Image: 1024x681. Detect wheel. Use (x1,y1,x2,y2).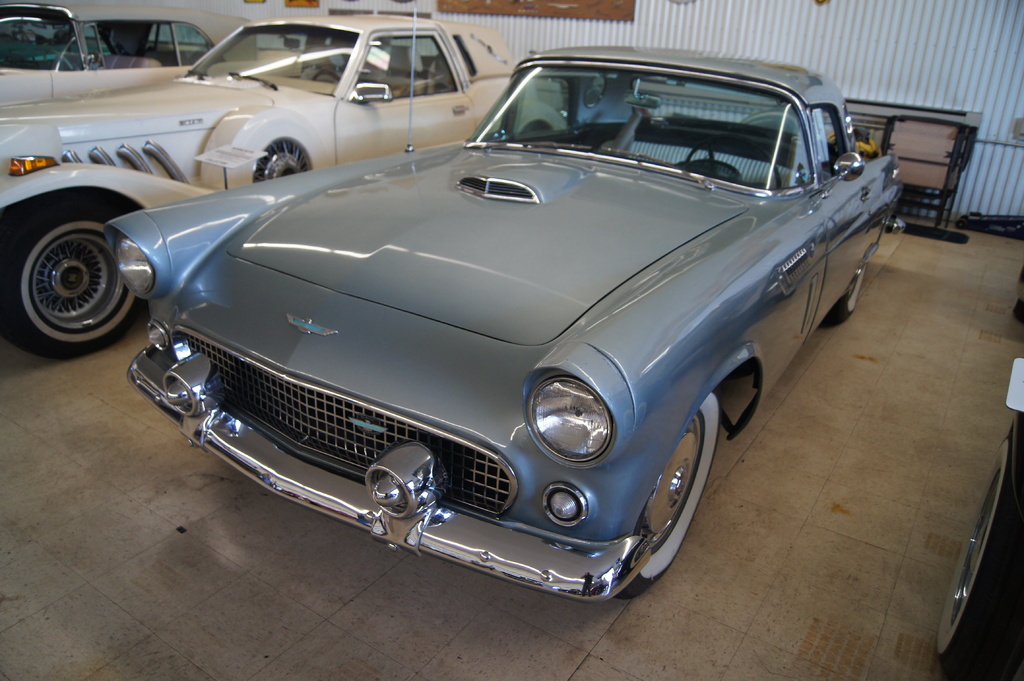
(45,49,75,72).
